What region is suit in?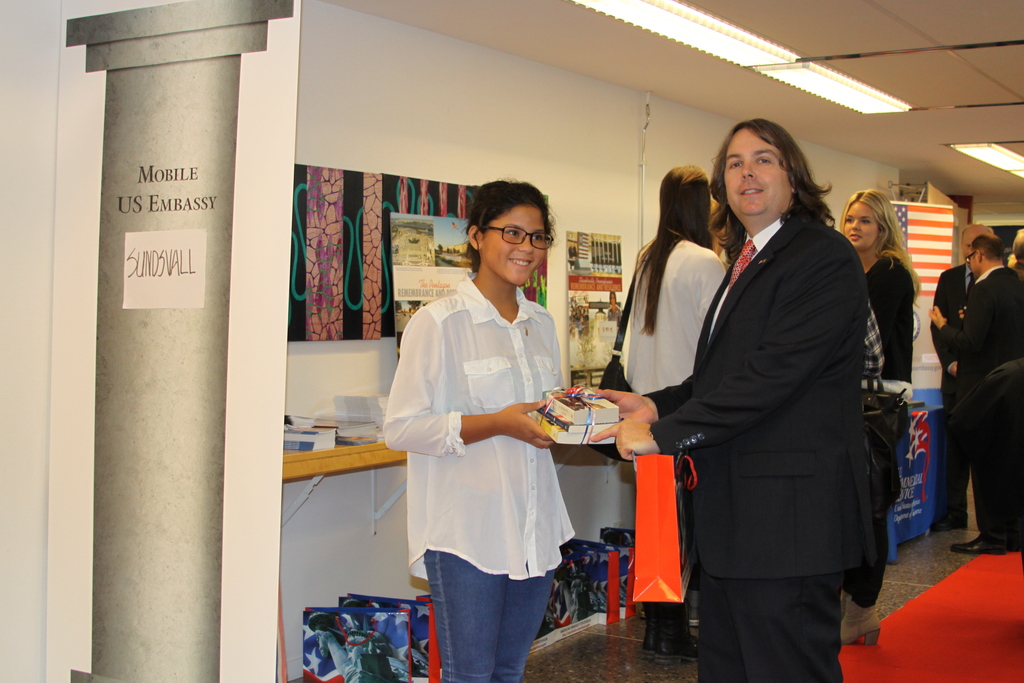
<box>932,261,990,519</box>.
